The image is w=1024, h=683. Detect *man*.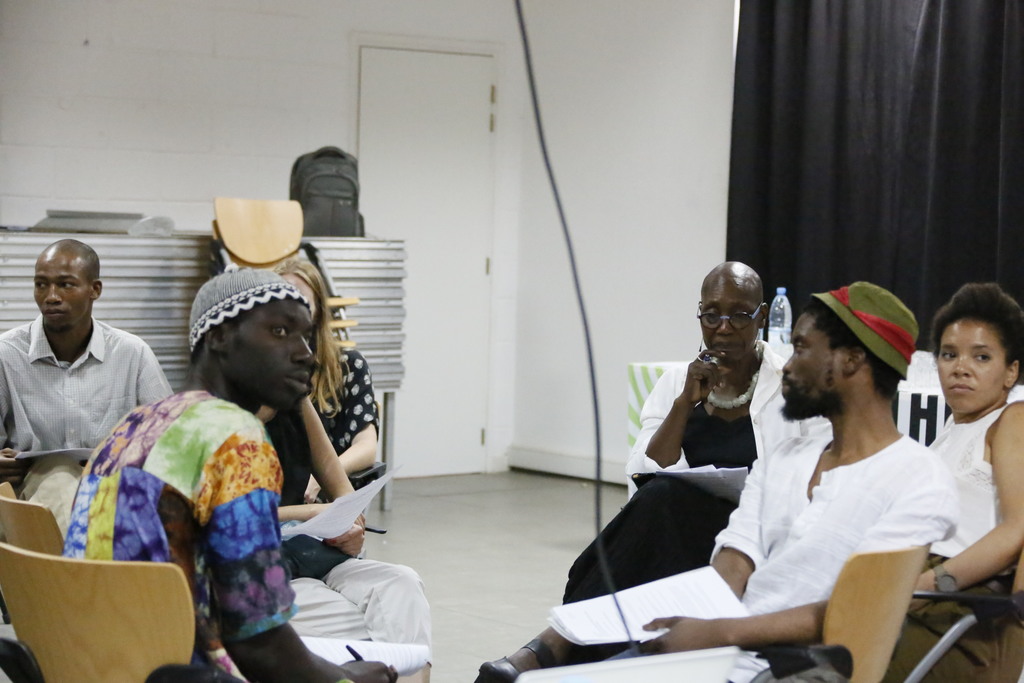
Detection: <box>0,236,184,536</box>.
